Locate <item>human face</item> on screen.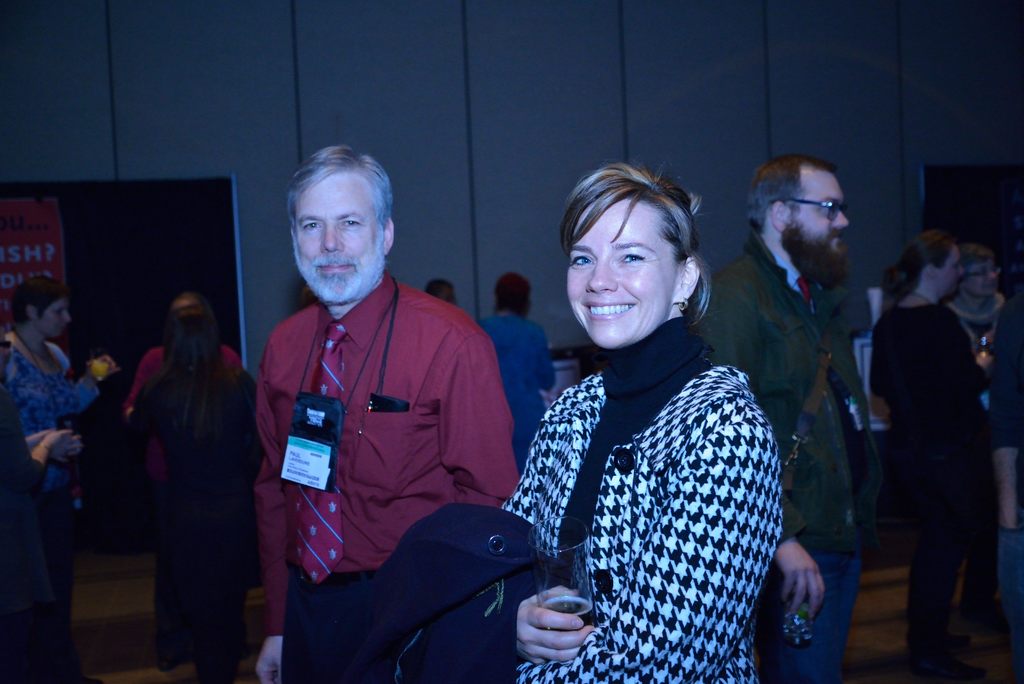
On screen at bbox=(940, 247, 964, 296).
